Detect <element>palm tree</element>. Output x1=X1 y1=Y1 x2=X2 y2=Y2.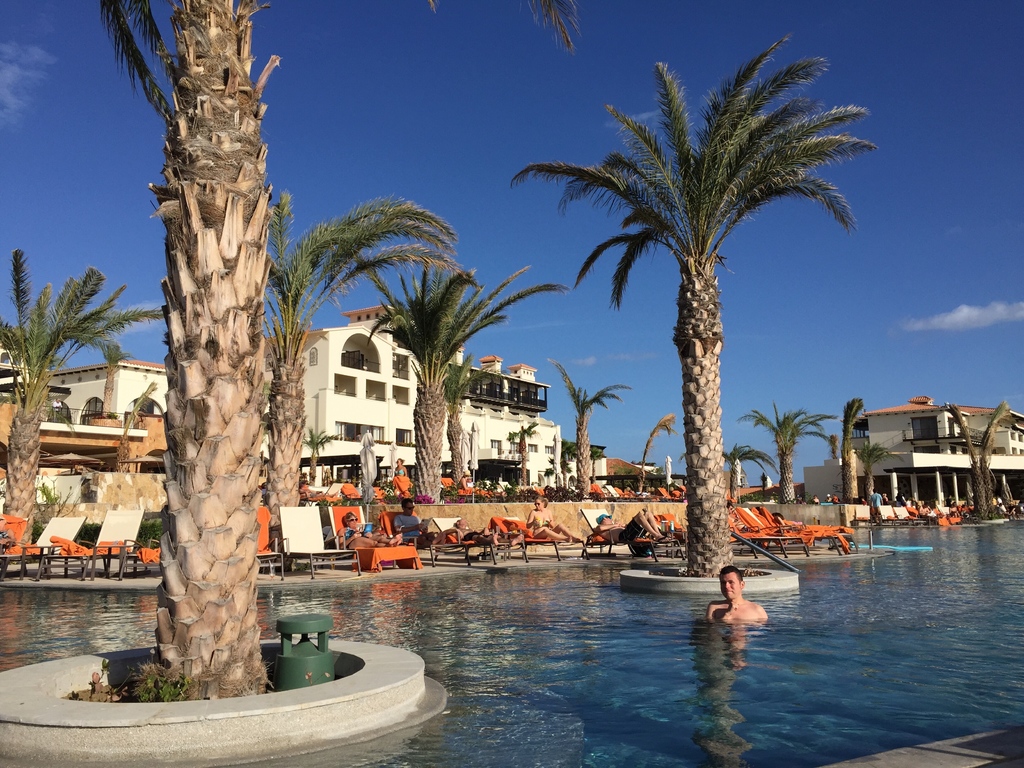
x1=380 y1=268 x2=497 y2=513.
